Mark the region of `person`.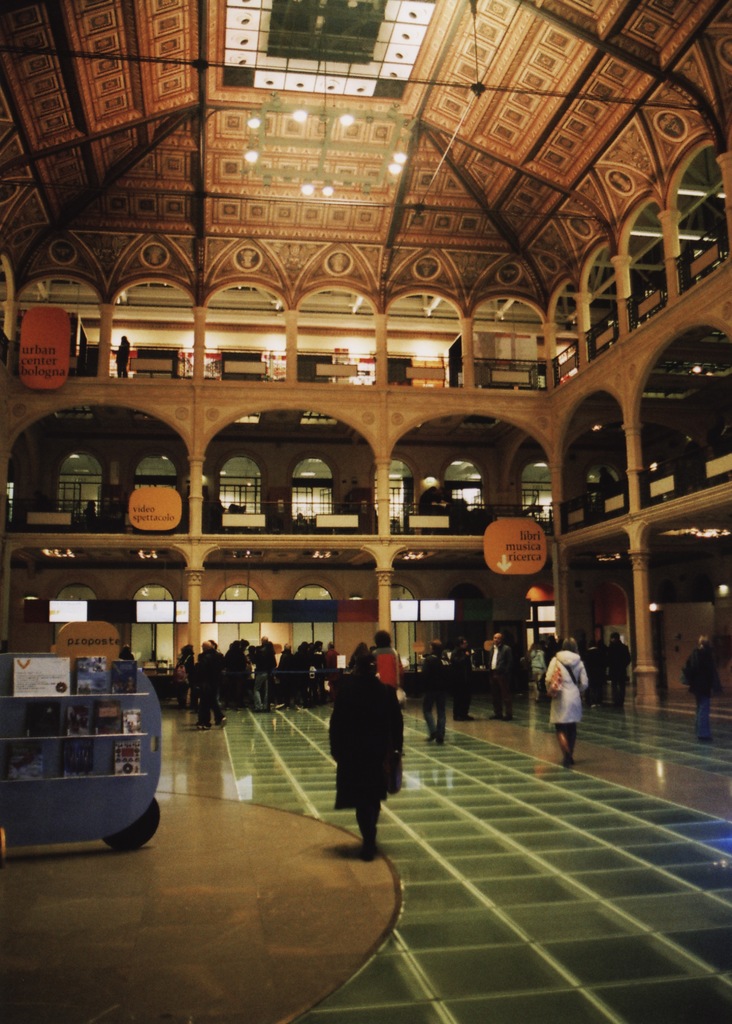
Region: {"x1": 367, "y1": 627, "x2": 406, "y2": 691}.
